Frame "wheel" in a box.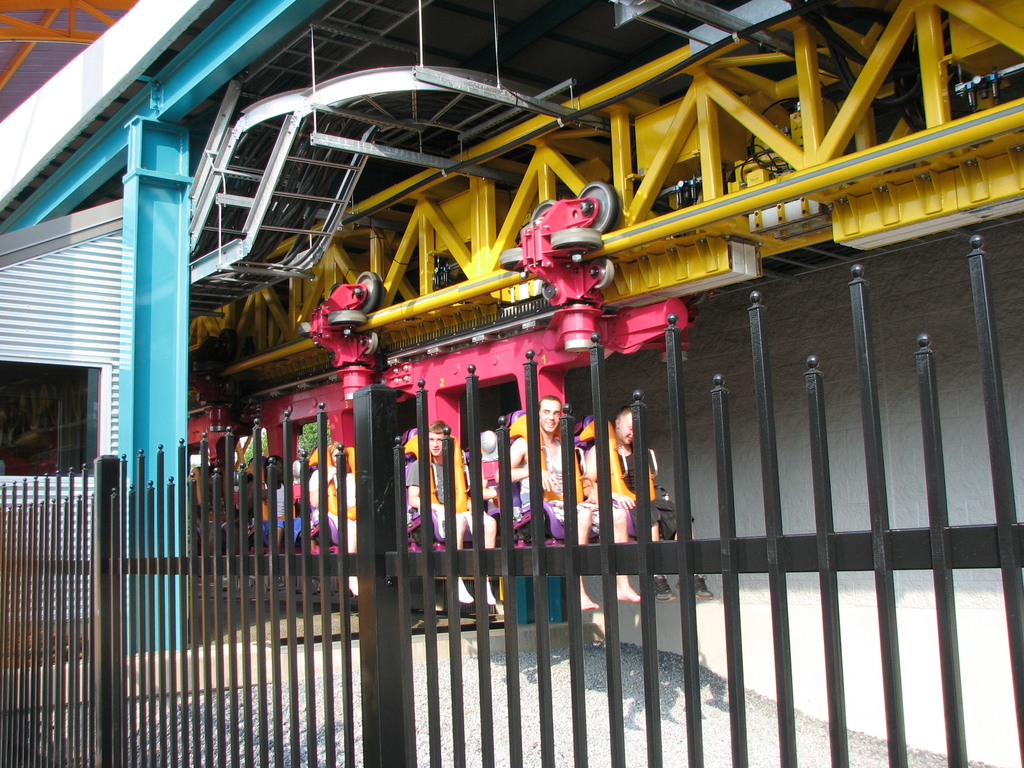
364/331/378/352.
